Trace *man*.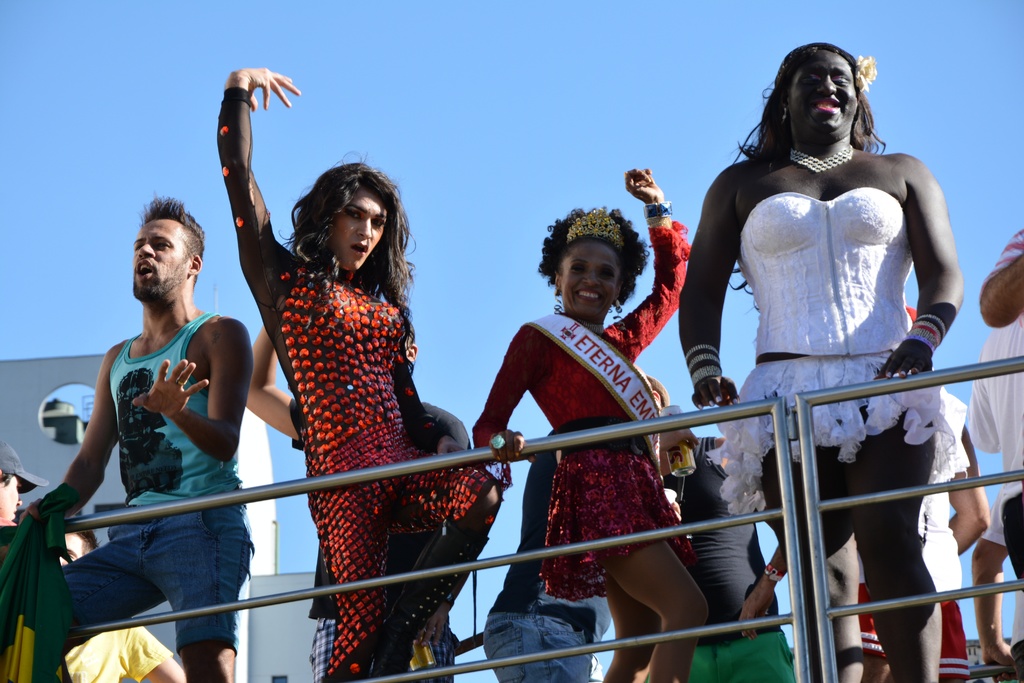
Traced to {"left": 42, "top": 202, "right": 271, "bottom": 657}.
